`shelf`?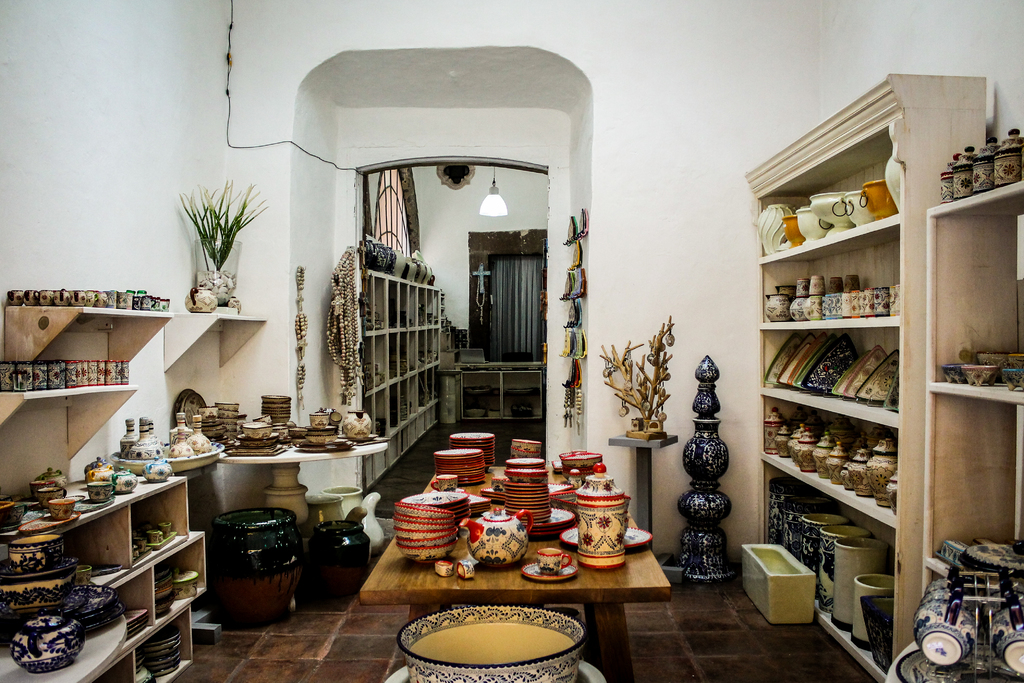
(359, 338, 378, 391)
